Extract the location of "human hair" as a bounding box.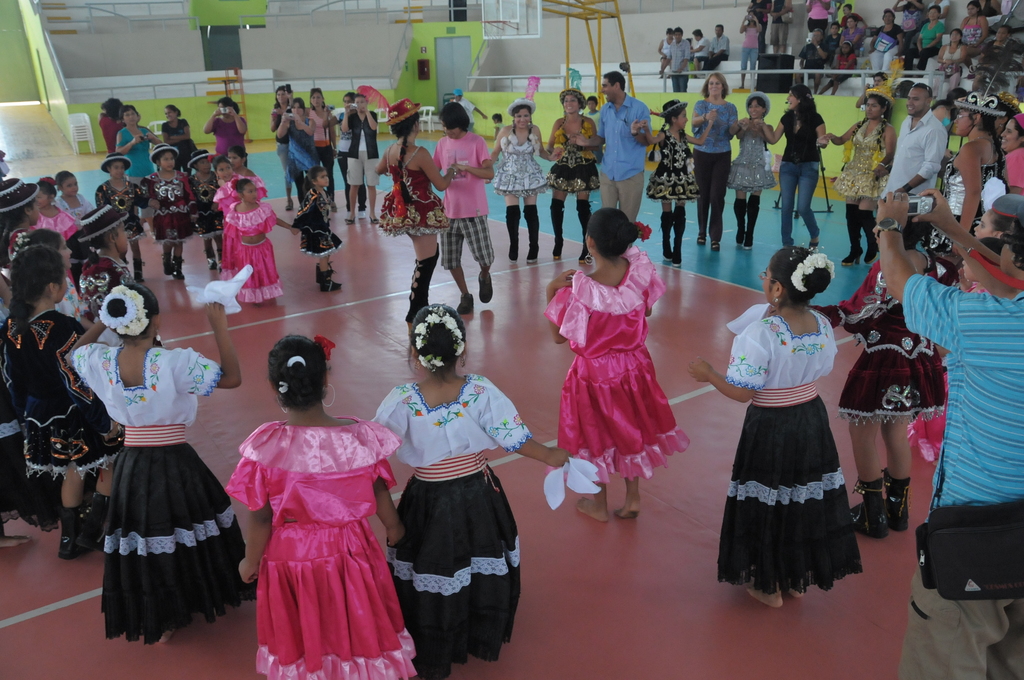
[164,106,182,118].
